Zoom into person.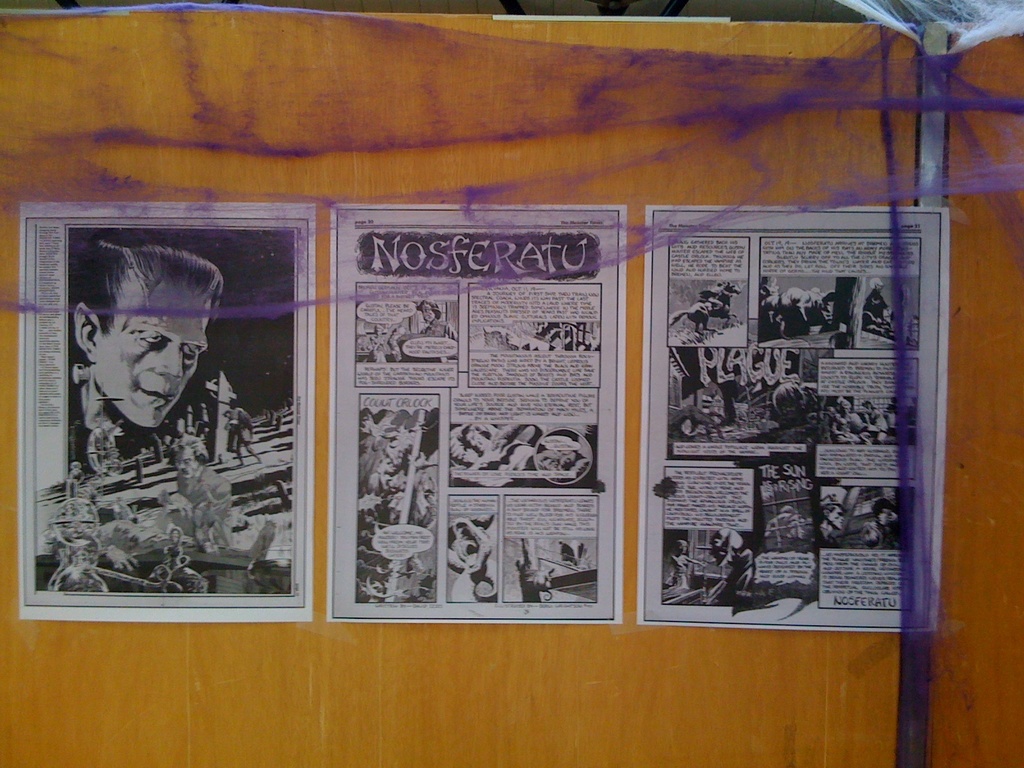
Zoom target: bbox=[562, 451, 591, 485].
